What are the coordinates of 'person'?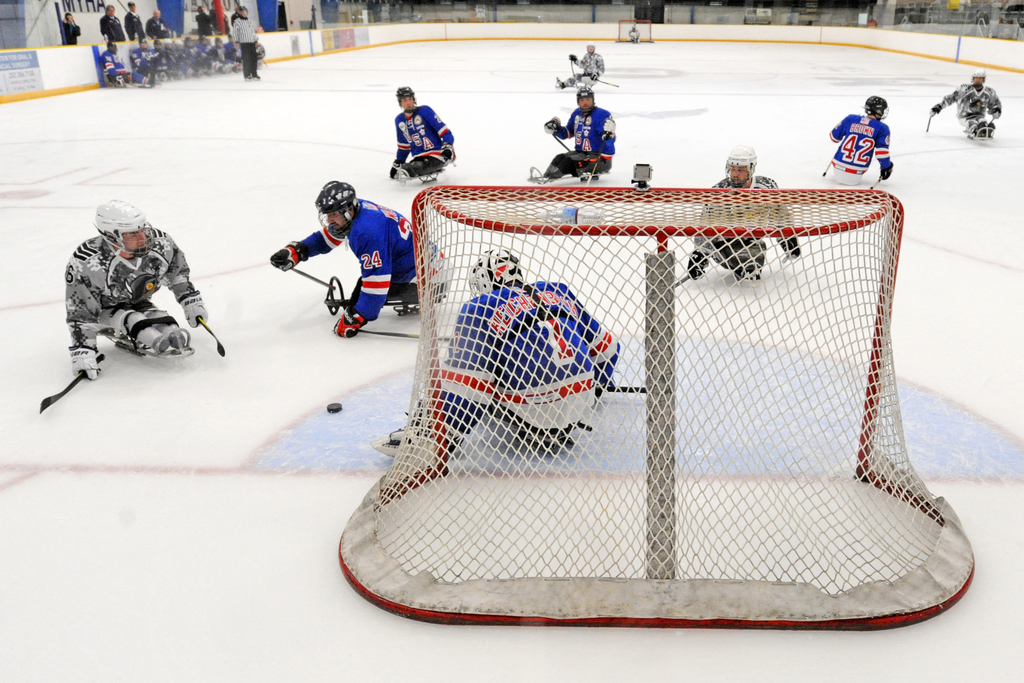
bbox=(272, 183, 450, 343).
